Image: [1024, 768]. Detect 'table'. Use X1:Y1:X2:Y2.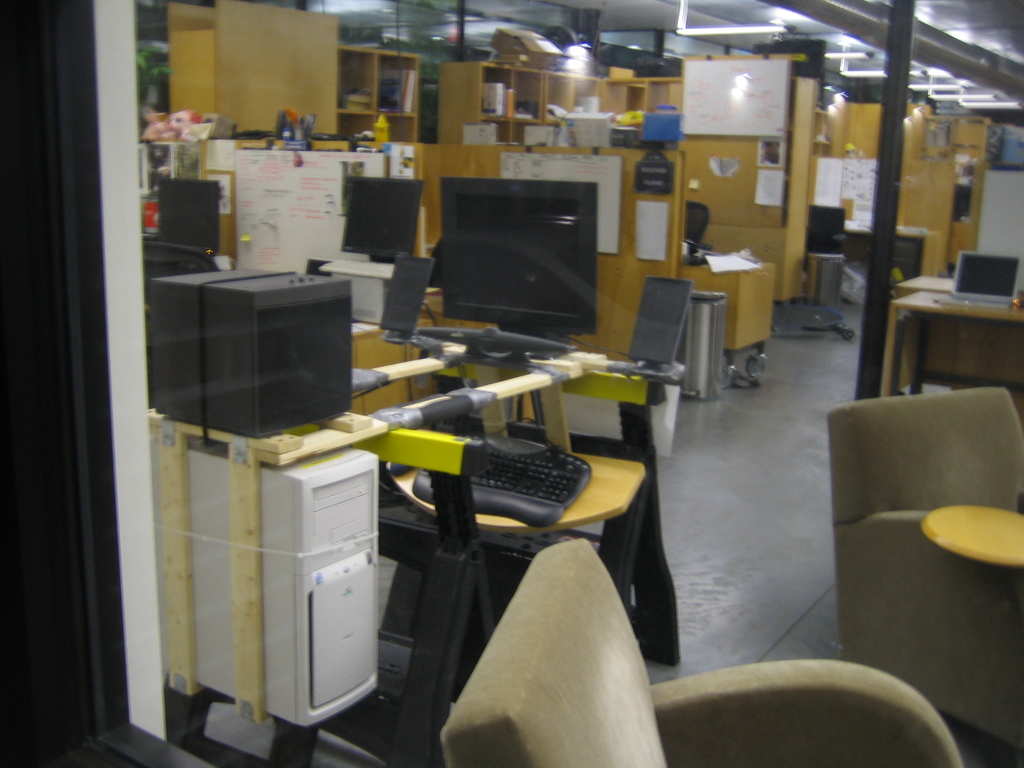
918:499:1023:578.
